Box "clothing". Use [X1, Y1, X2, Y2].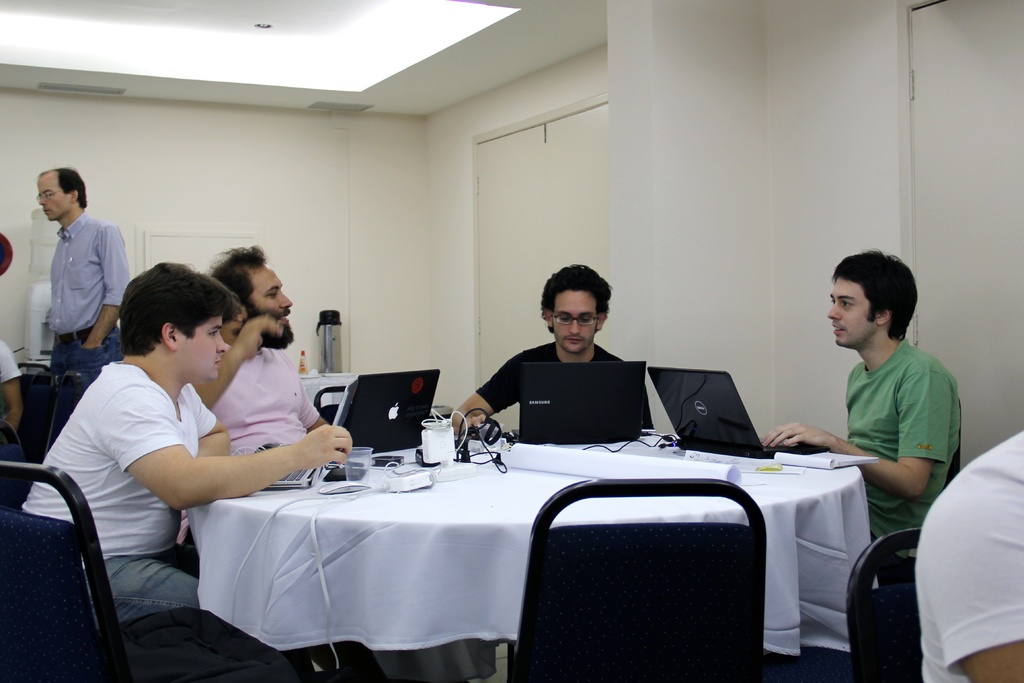
[475, 341, 624, 415].
